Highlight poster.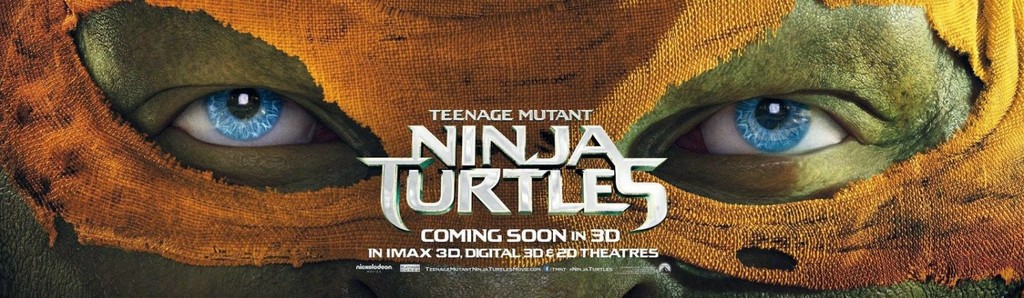
Highlighted region: 0/0/1023/297.
